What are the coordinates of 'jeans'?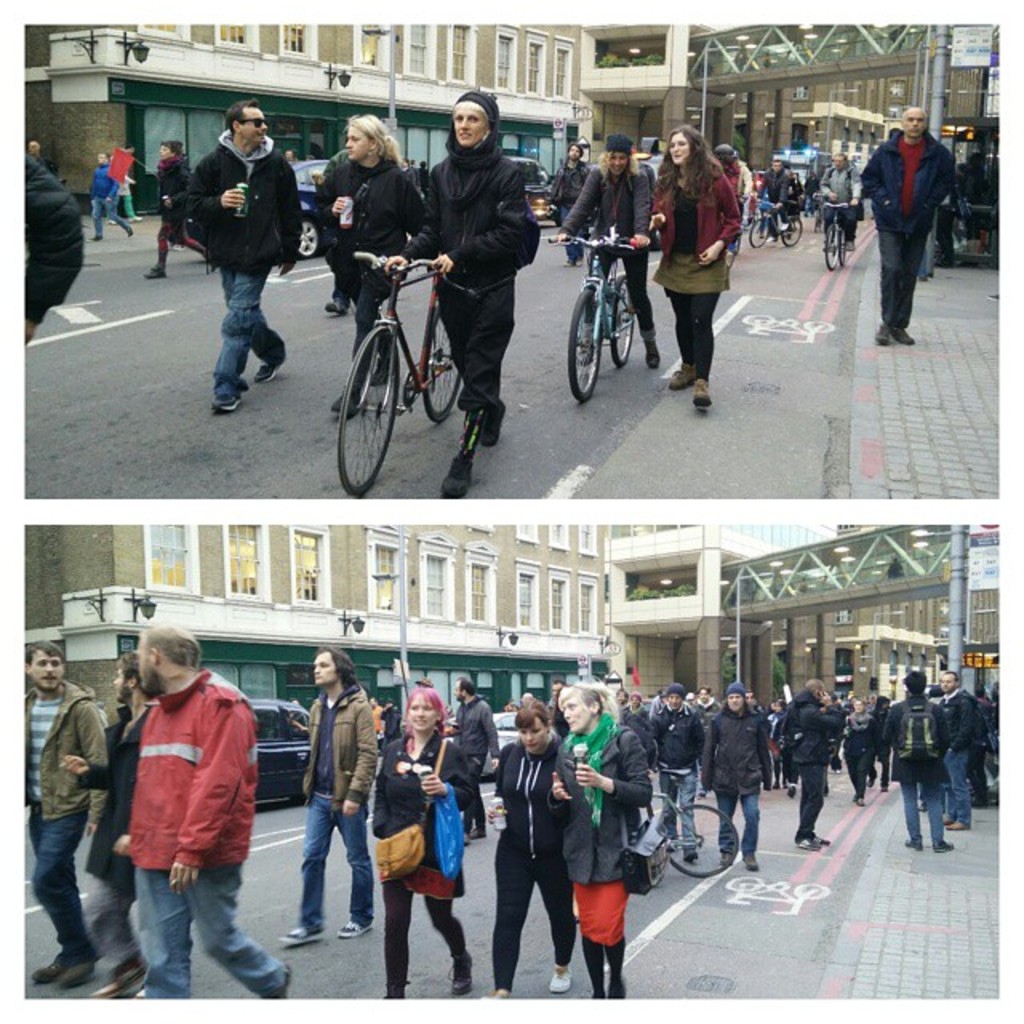
box(93, 202, 133, 238).
